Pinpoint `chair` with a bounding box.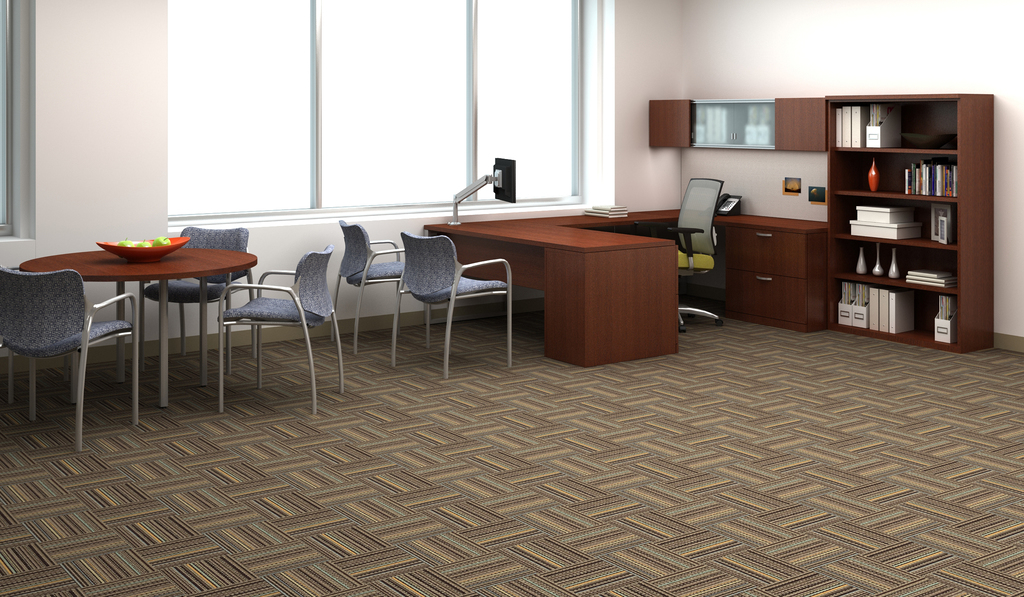
0:261:141:453.
